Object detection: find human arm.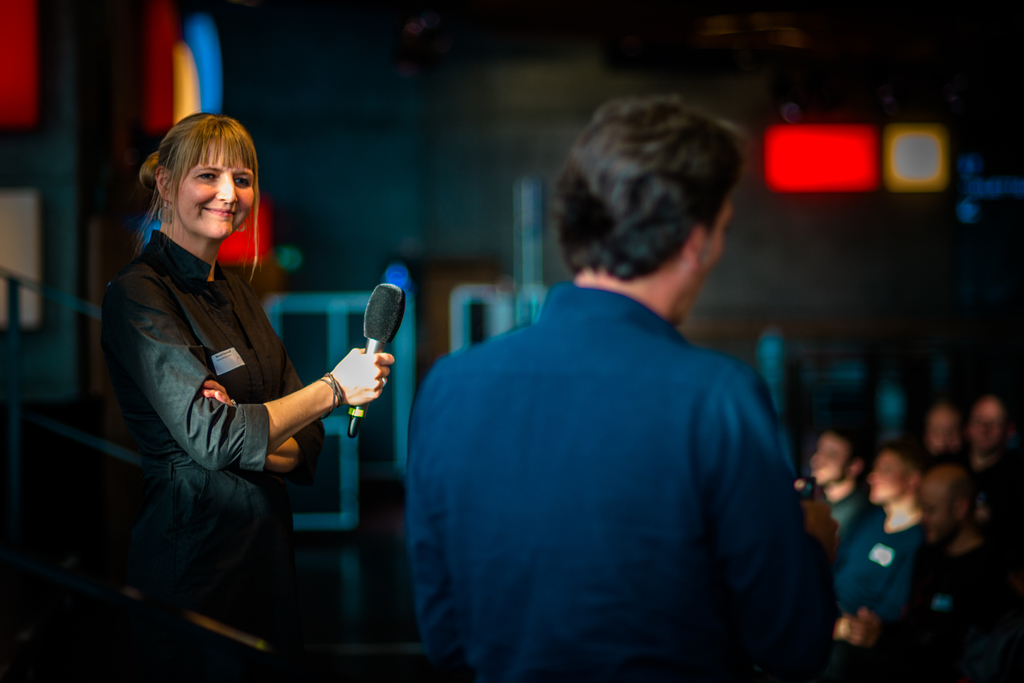
crop(210, 325, 335, 475).
